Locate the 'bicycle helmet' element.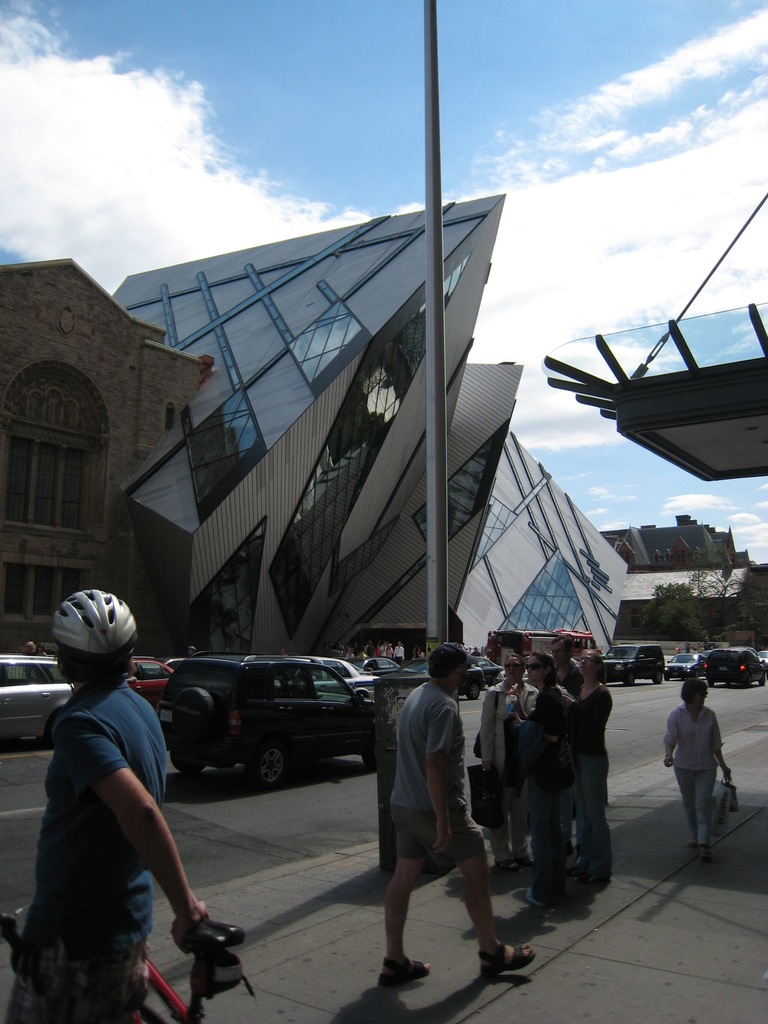
Element bbox: 47,589,142,669.
